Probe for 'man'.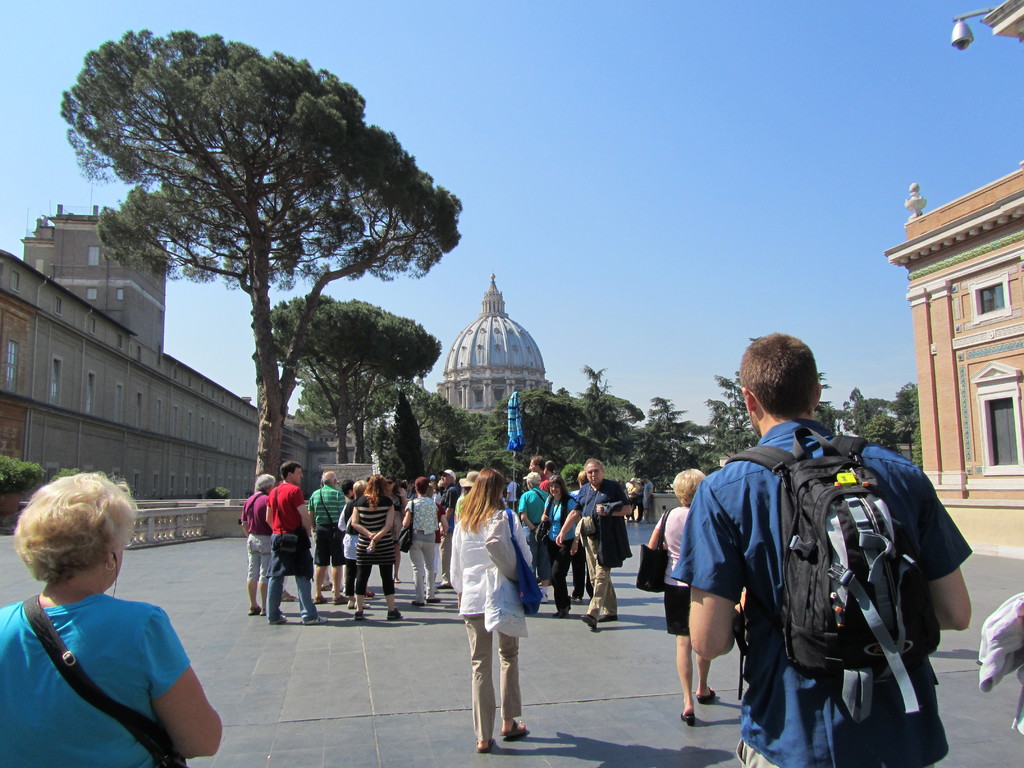
Probe result: (left=264, top=462, right=314, bottom=625).
